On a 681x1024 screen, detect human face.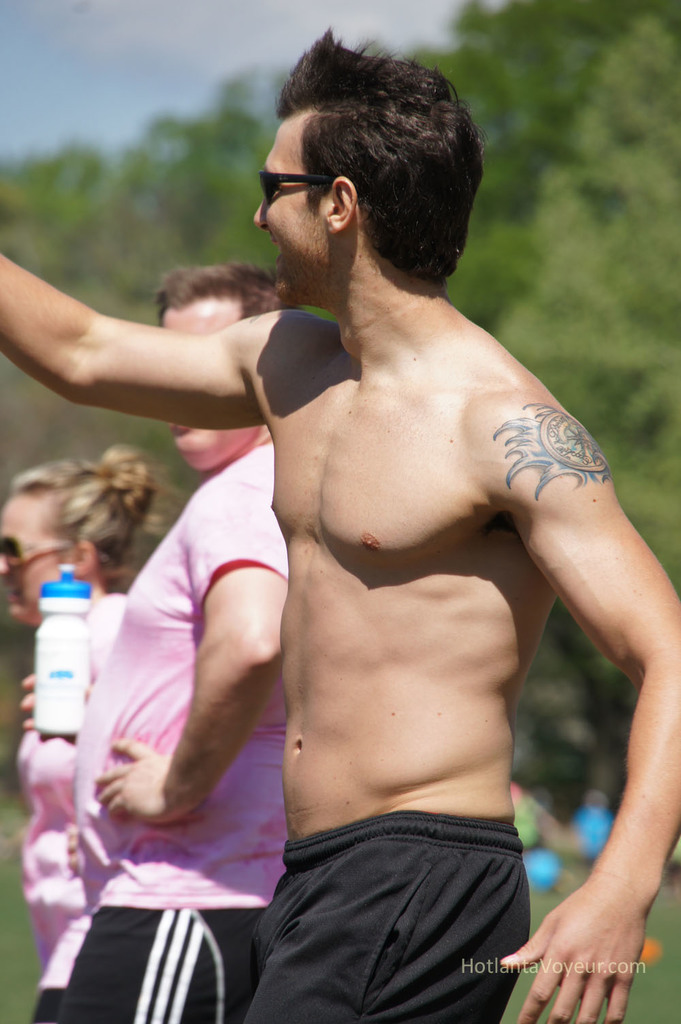
Rect(159, 287, 257, 473).
